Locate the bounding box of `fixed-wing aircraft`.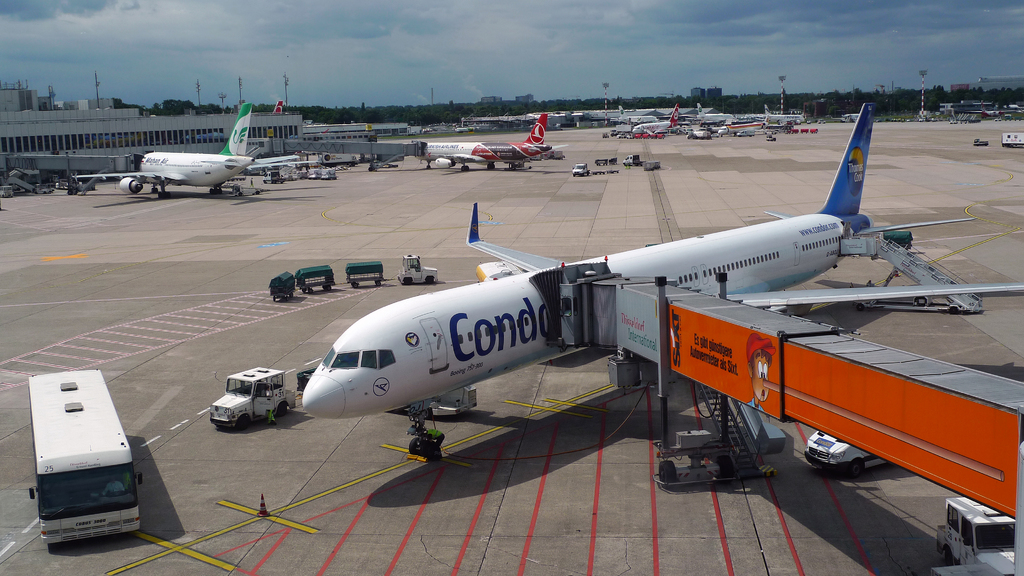
Bounding box: bbox=(73, 100, 317, 197).
